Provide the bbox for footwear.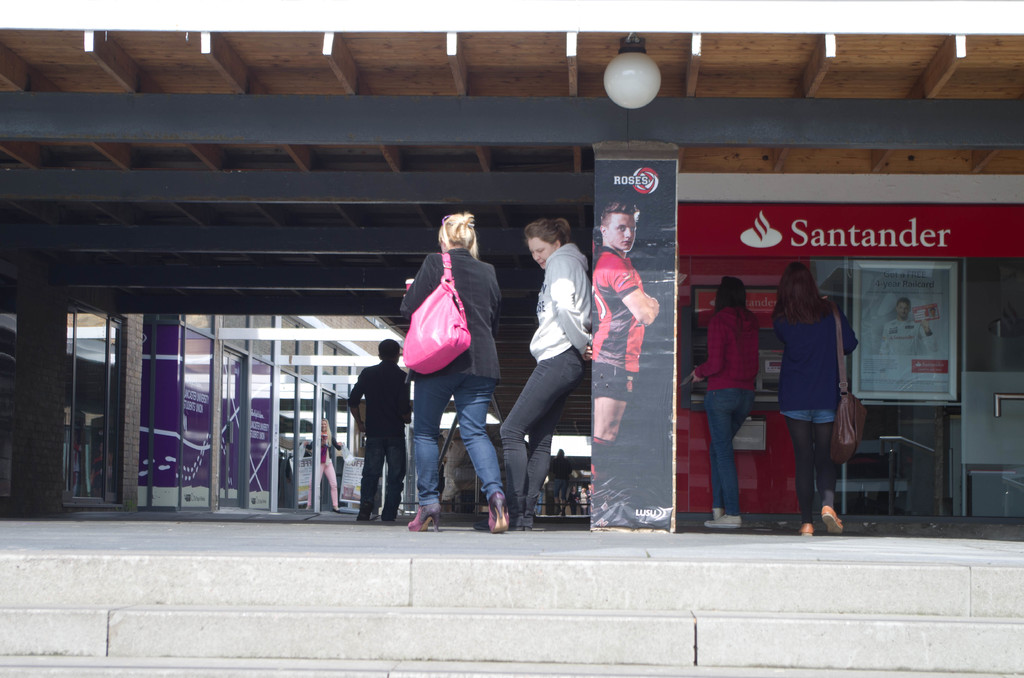
bbox=[703, 506, 744, 529].
